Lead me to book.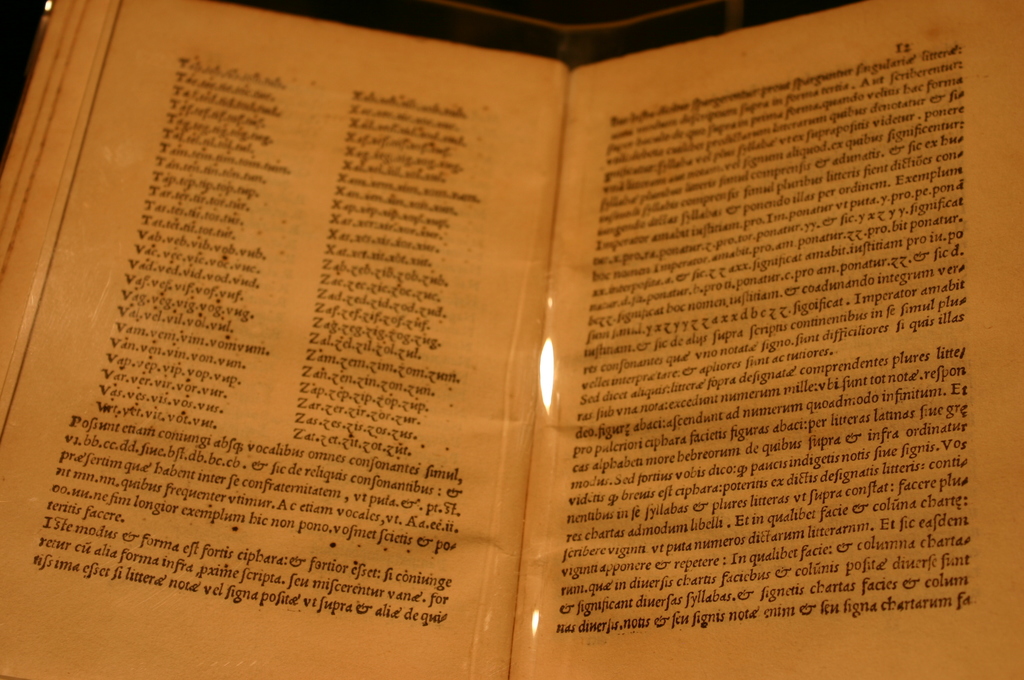
Lead to rect(10, 0, 925, 672).
